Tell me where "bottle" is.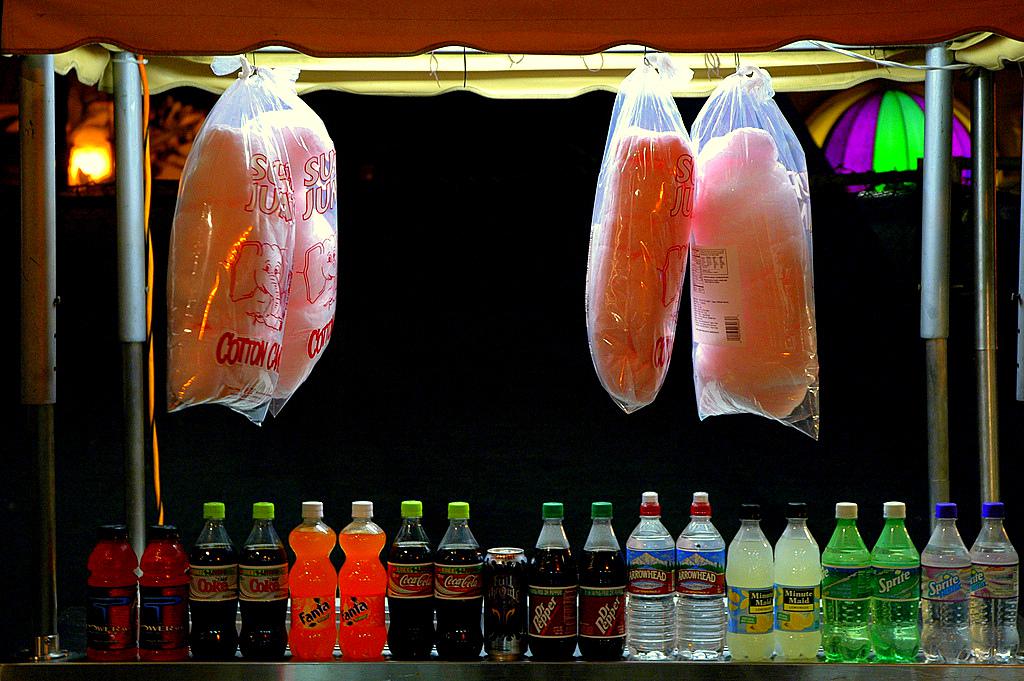
"bottle" is at select_region(621, 490, 680, 660).
